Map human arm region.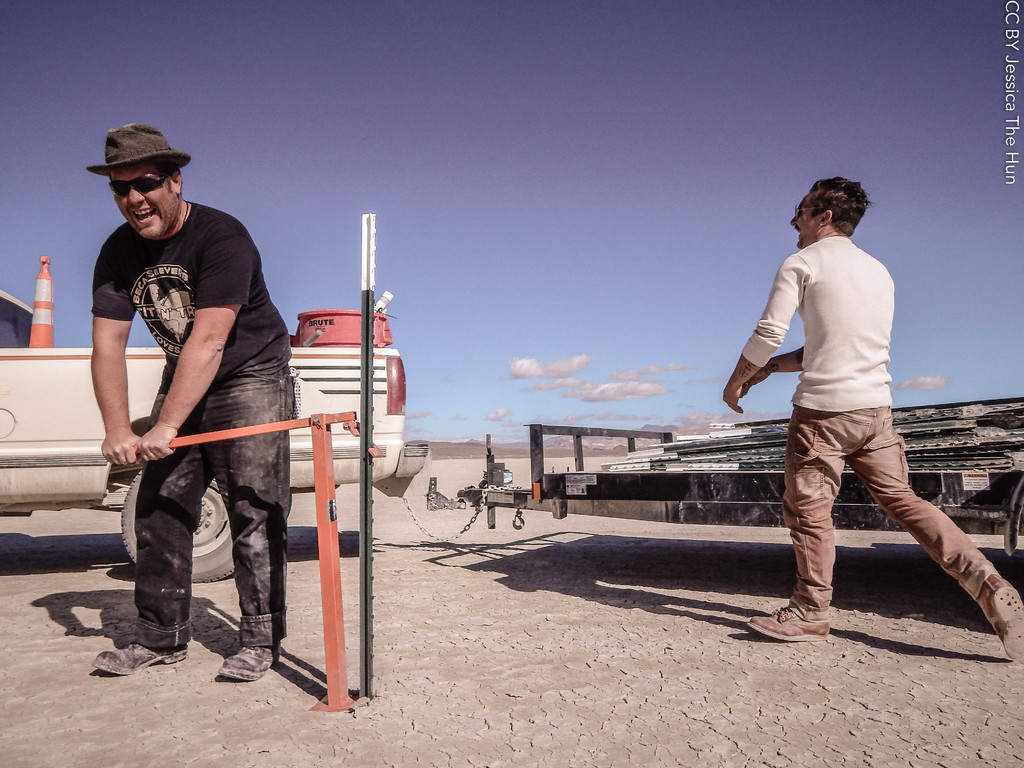
Mapped to l=92, t=223, r=144, b=470.
